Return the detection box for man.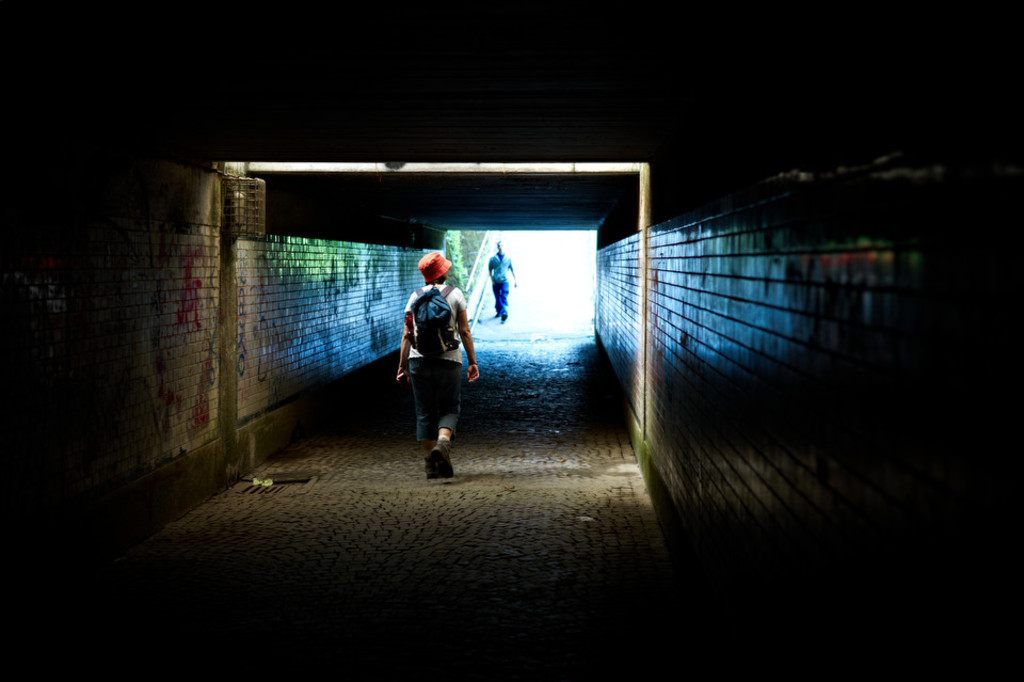
detection(391, 247, 480, 481).
